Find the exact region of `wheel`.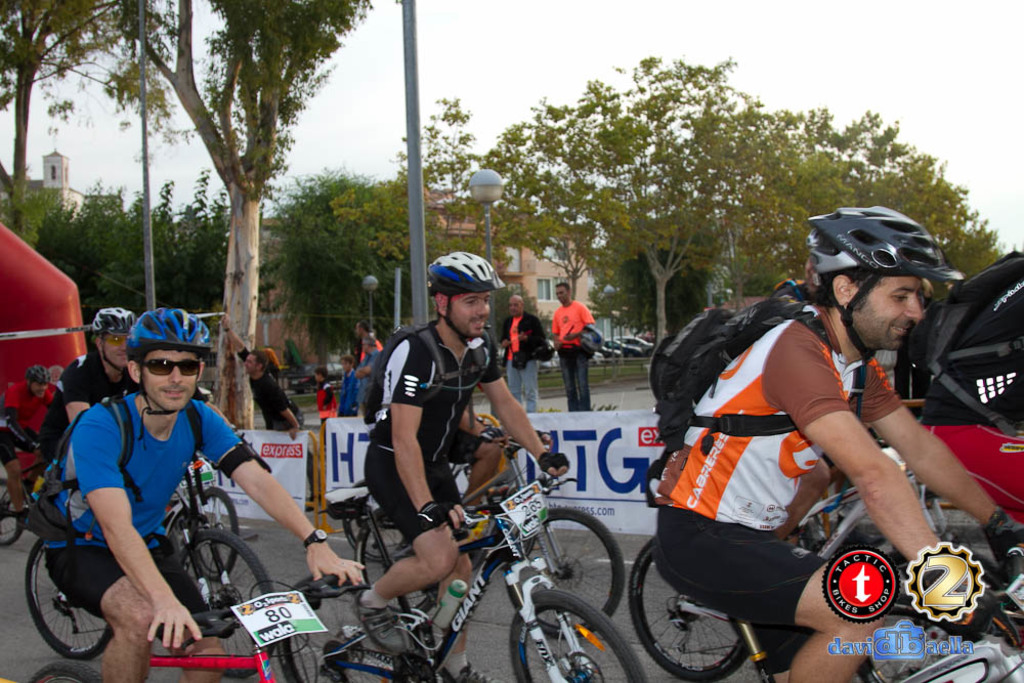
Exact region: <bbox>504, 506, 625, 641</bbox>.
